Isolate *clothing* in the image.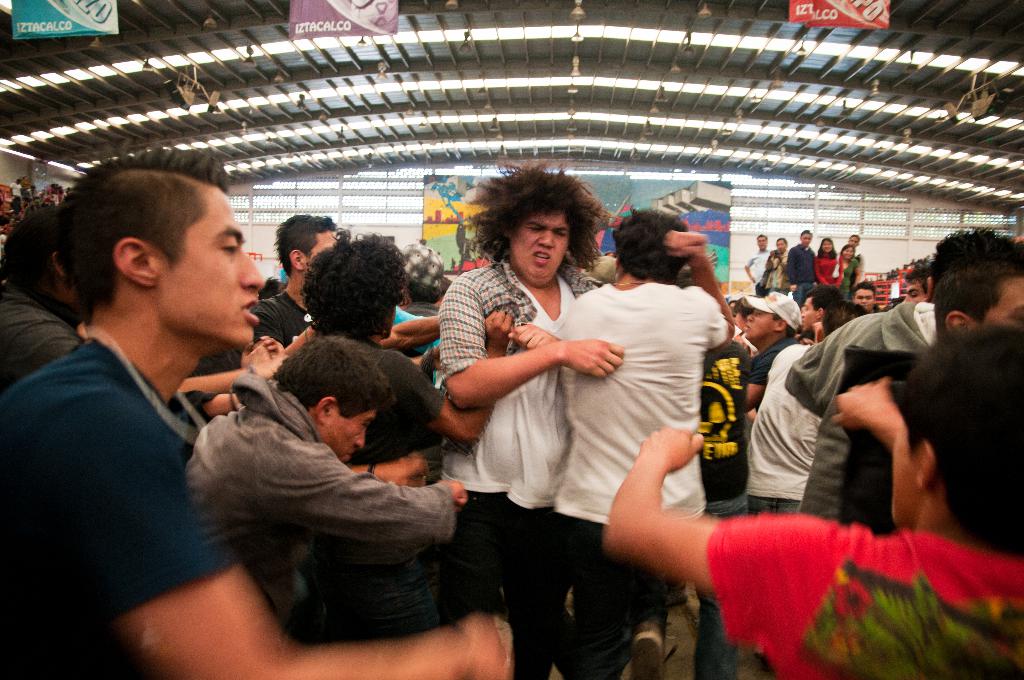
Isolated region: crop(762, 248, 795, 289).
